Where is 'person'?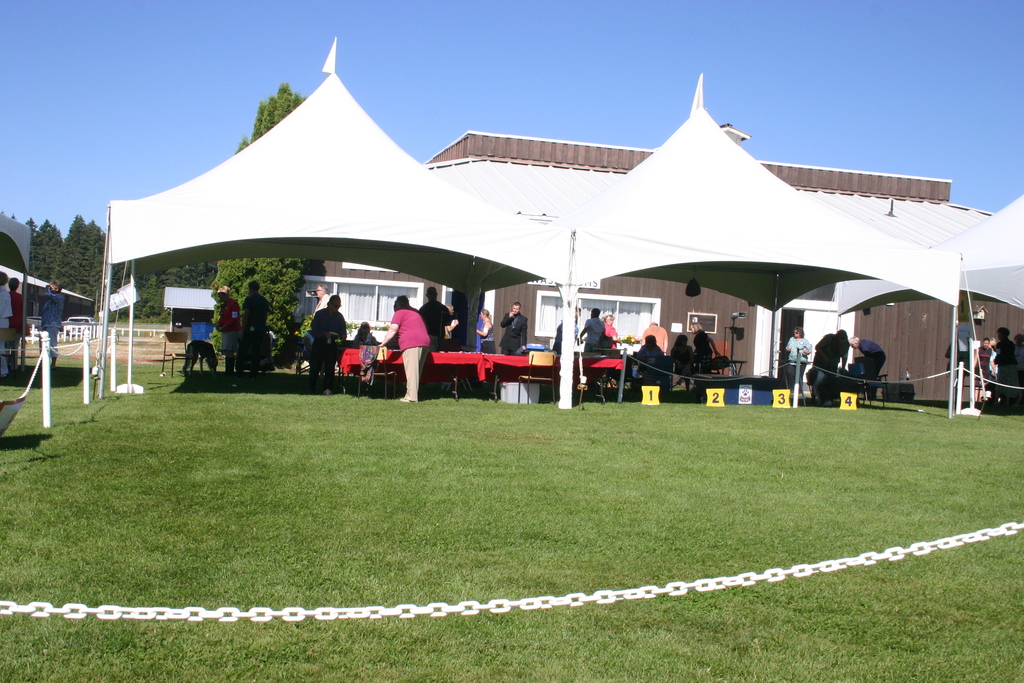
left=851, top=335, right=884, bottom=404.
